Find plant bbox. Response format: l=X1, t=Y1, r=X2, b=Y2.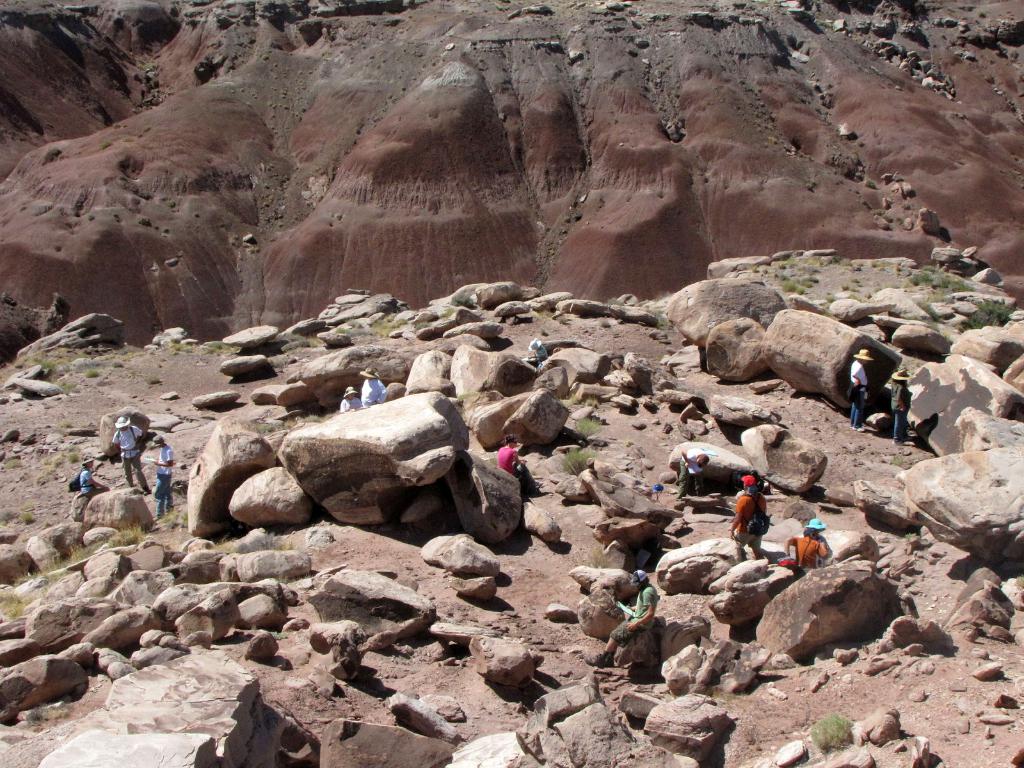
l=15, t=566, r=40, b=582.
